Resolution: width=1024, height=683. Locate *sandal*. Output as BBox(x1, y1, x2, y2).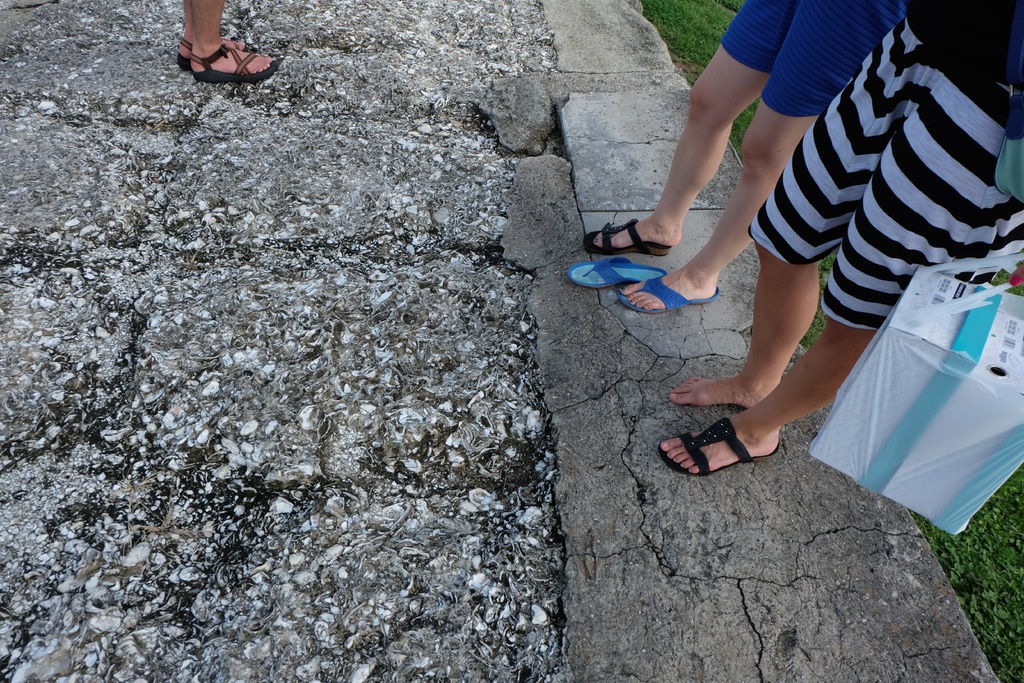
BBox(173, 40, 260, 71).
